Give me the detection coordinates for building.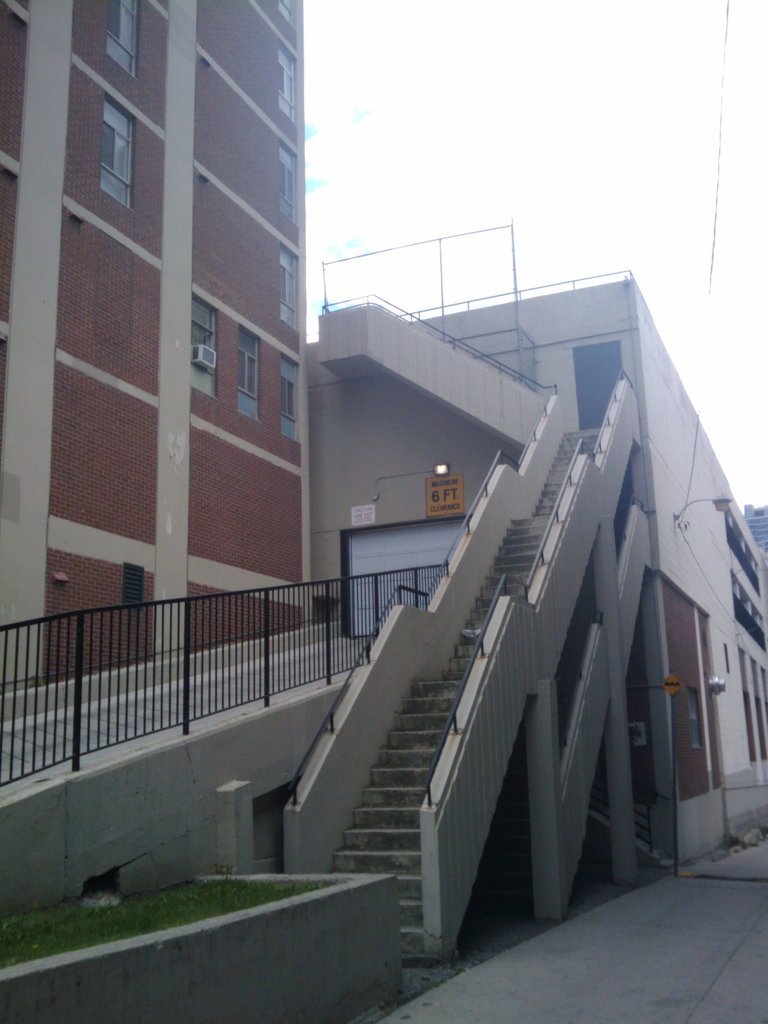
select_region(310, 270, 767, 926).
